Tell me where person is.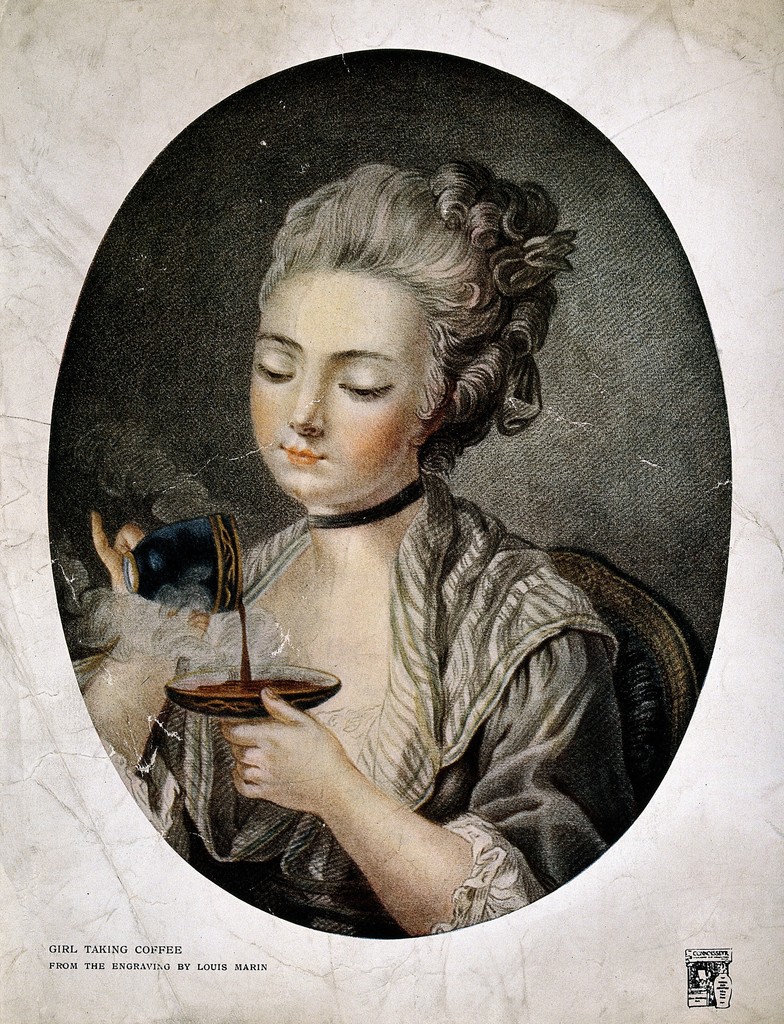
person is at box(83, 128, 710, 1013).
